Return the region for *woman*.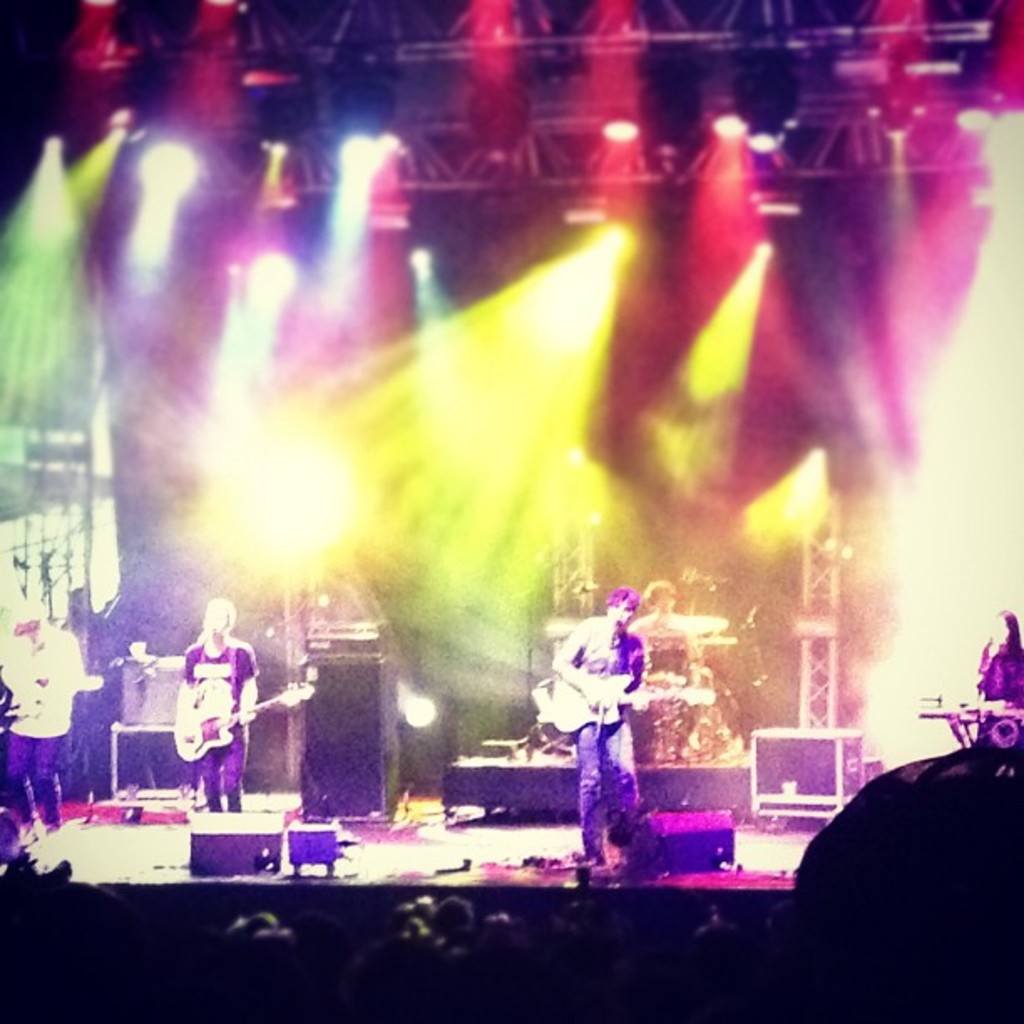
pyautogui.locateOnScreen(176, 599, 234, 827).
